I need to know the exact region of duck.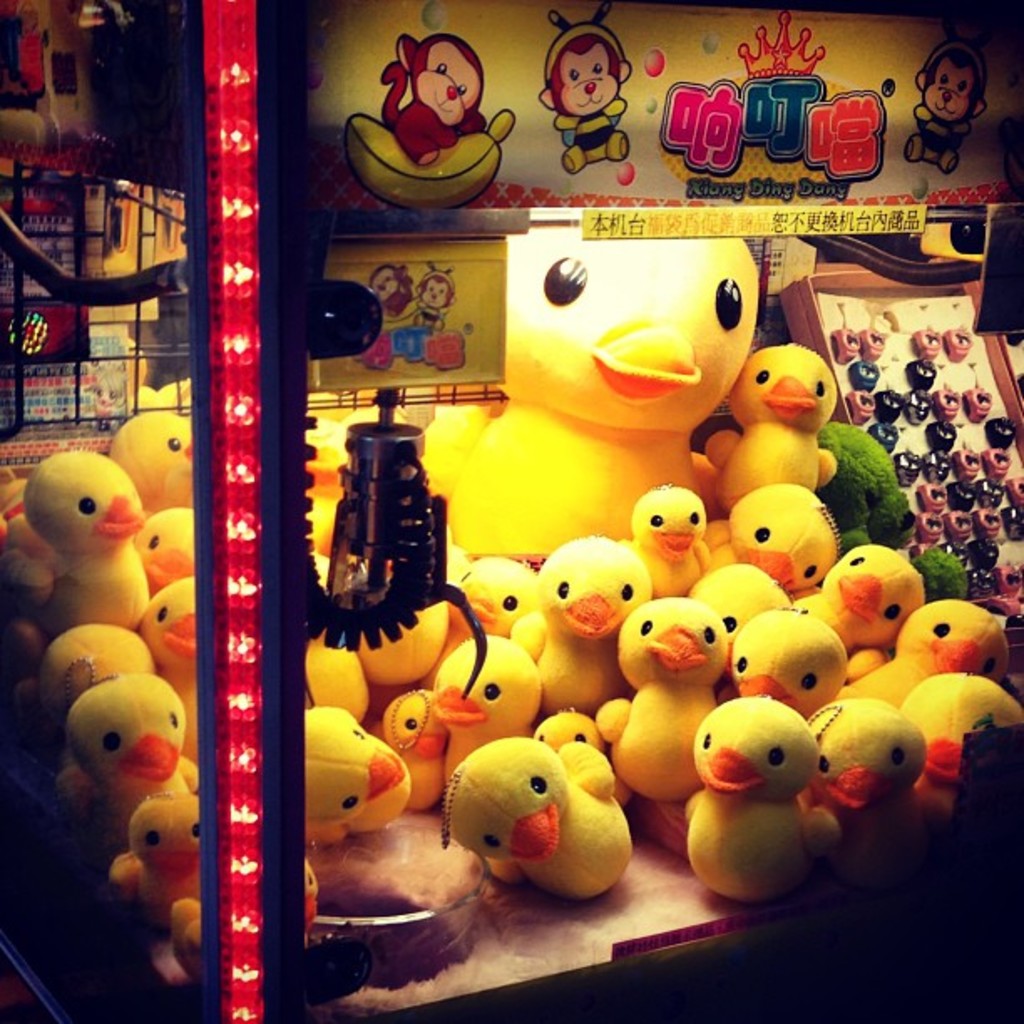
Region: bbox=(59, 683, 186, 828).
